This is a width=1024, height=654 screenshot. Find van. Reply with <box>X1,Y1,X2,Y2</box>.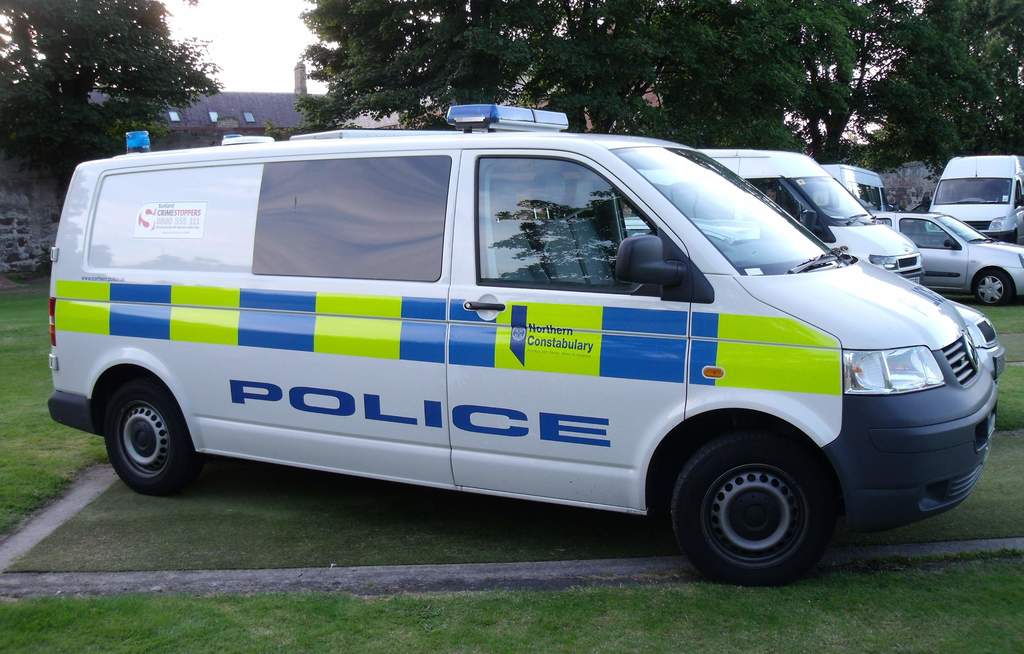
<box>45,101,1000,588</box>.
